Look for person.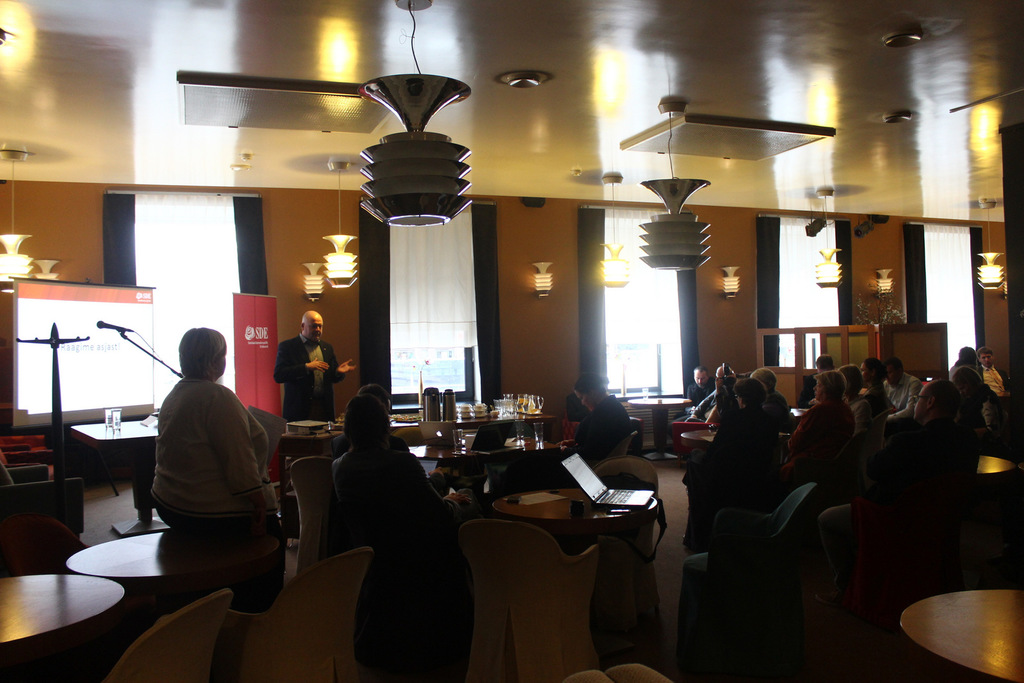
Found: (838, 361, 881, 447).
